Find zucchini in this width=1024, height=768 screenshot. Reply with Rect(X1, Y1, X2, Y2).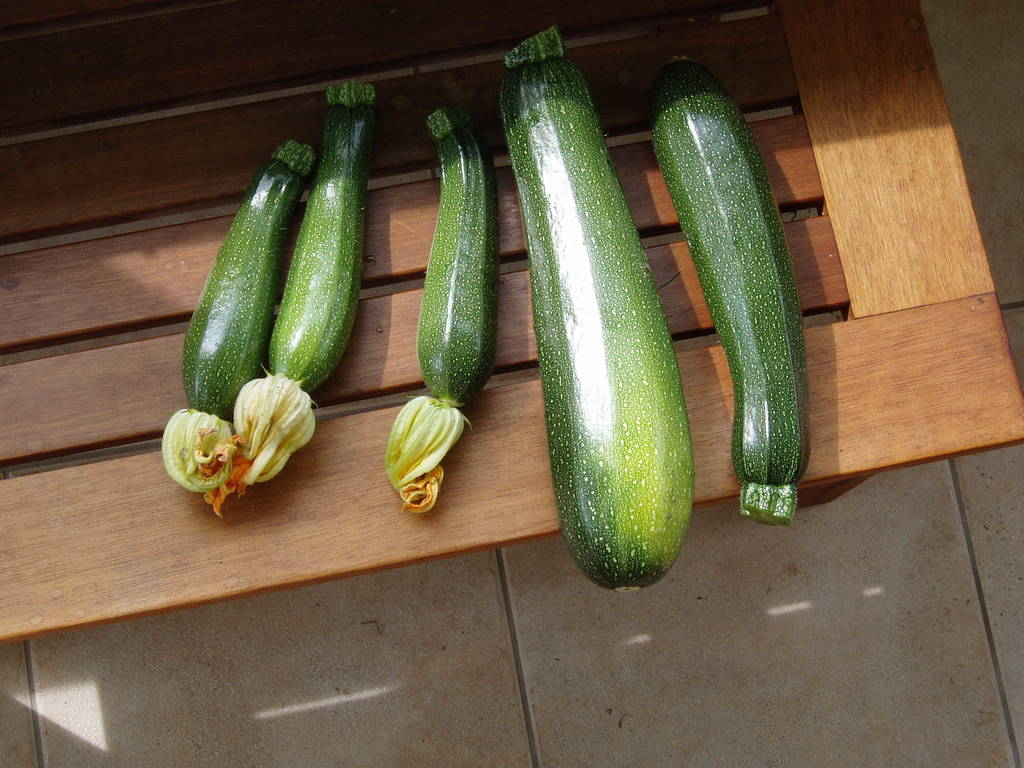
Rect(230, 80, 363, 498).
